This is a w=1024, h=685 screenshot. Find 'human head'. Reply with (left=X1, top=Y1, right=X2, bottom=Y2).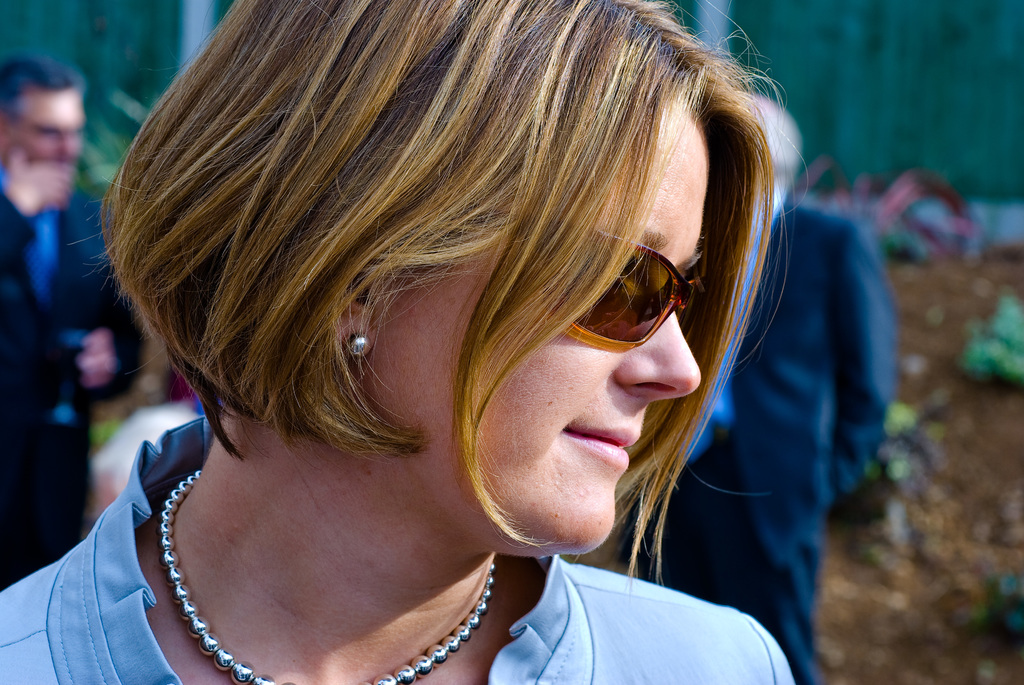
(left=125, top=11, right=762, bottom=555).
